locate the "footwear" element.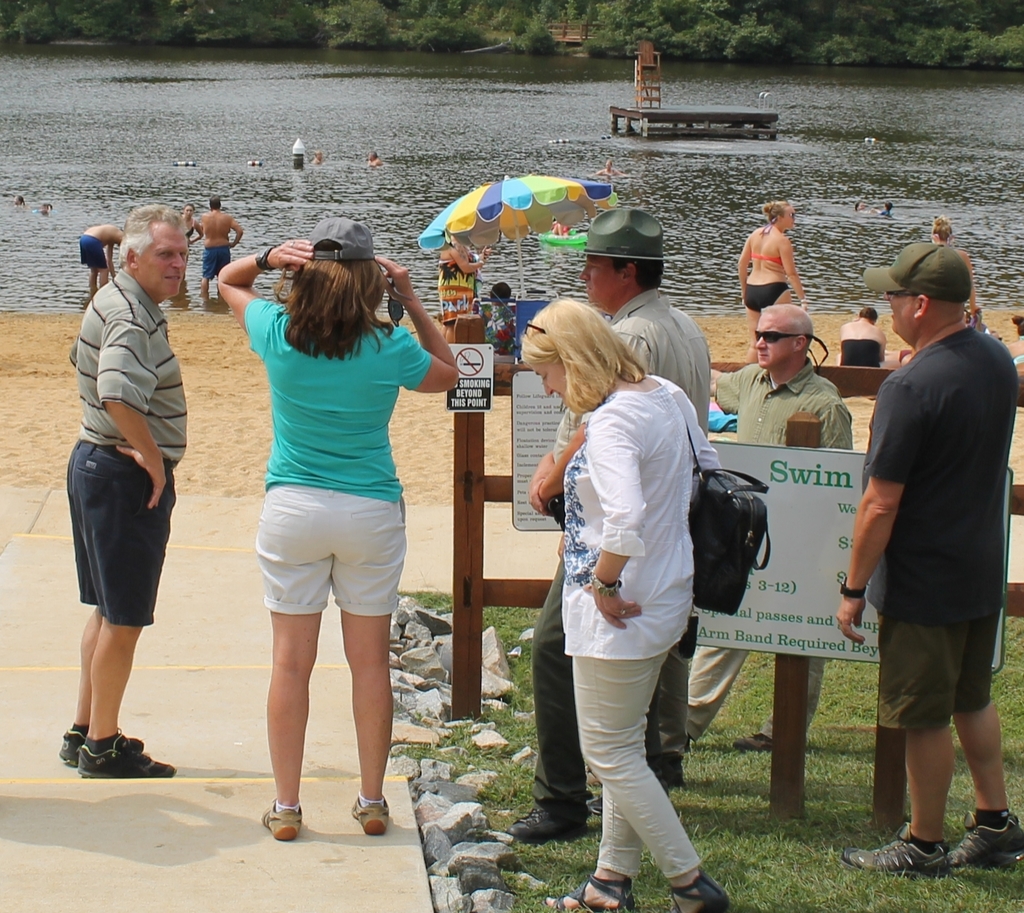
Element bbox: (506,794,593,841).
